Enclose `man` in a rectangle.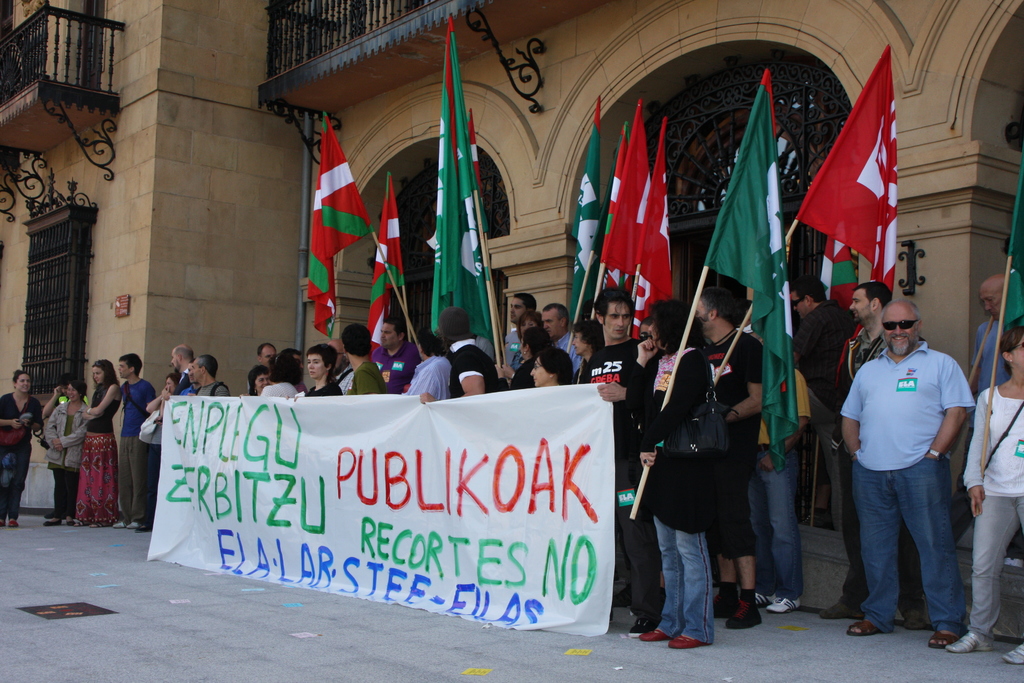
[left=570, top=286, right=652, bottom=636].
